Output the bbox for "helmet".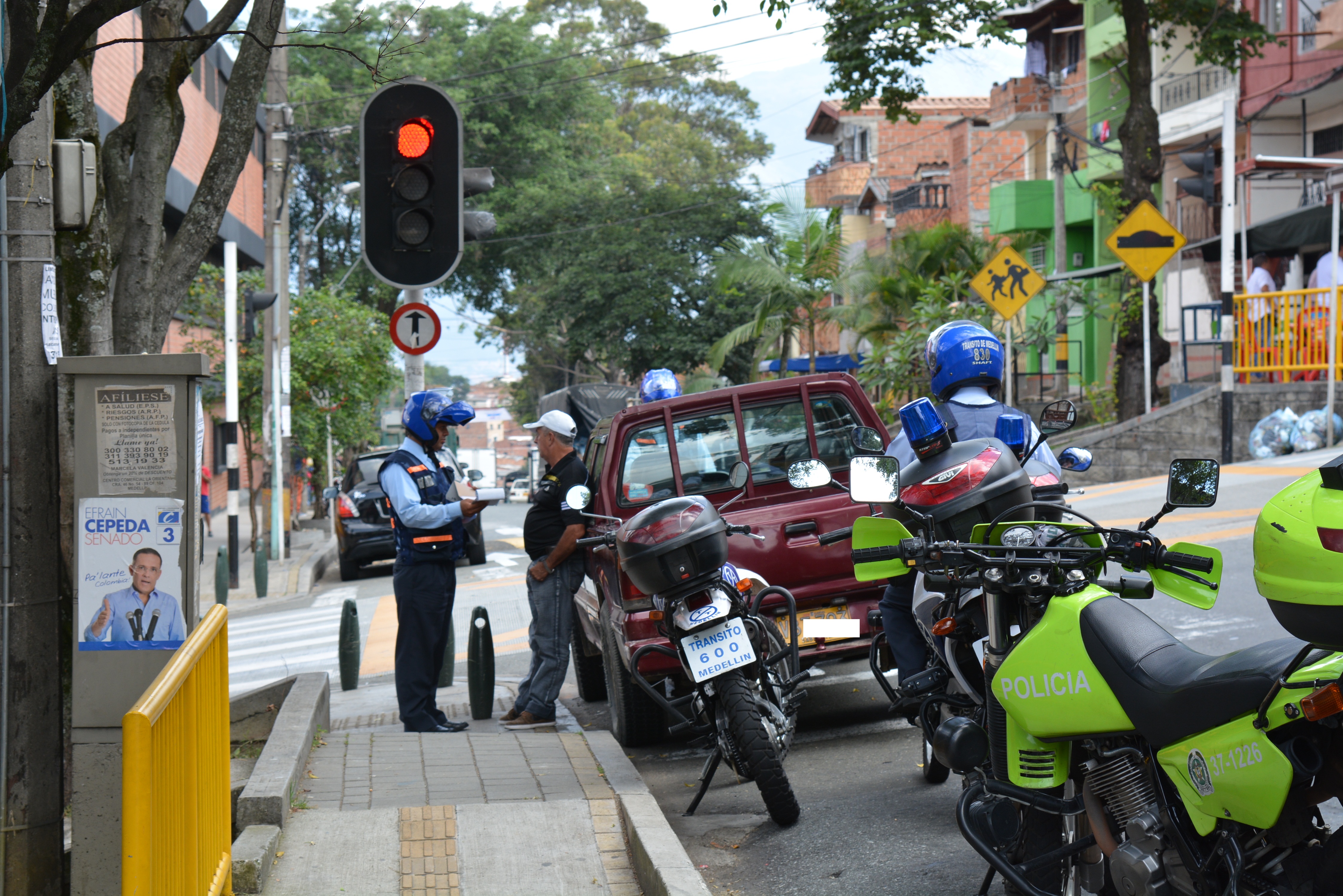
rect(118, 118, 143, 134).
